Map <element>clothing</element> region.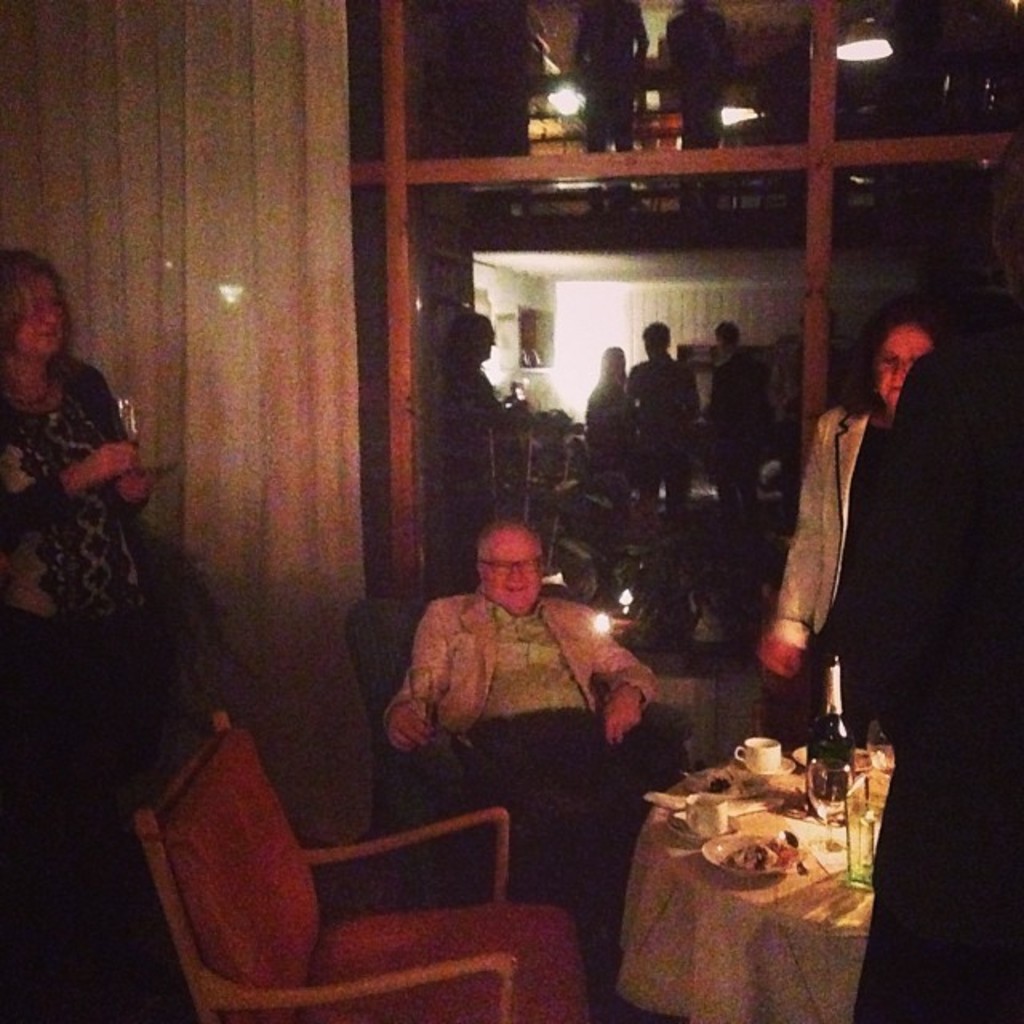
Mapped to (left=616, top=349, right=704, bottom=509).
